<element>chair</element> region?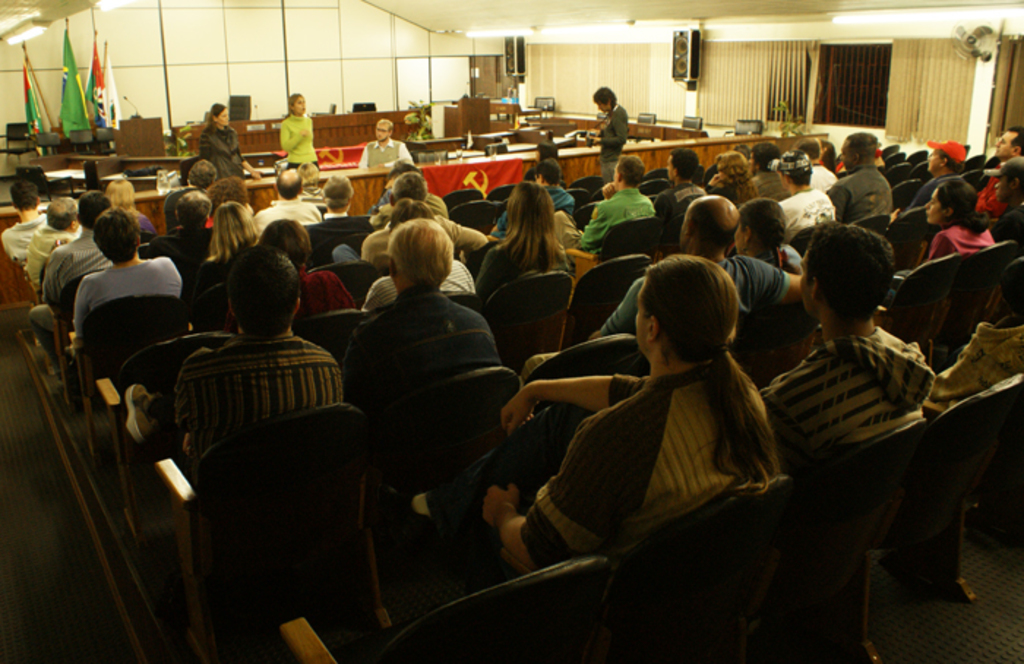
(155, 402, 380, 660)
